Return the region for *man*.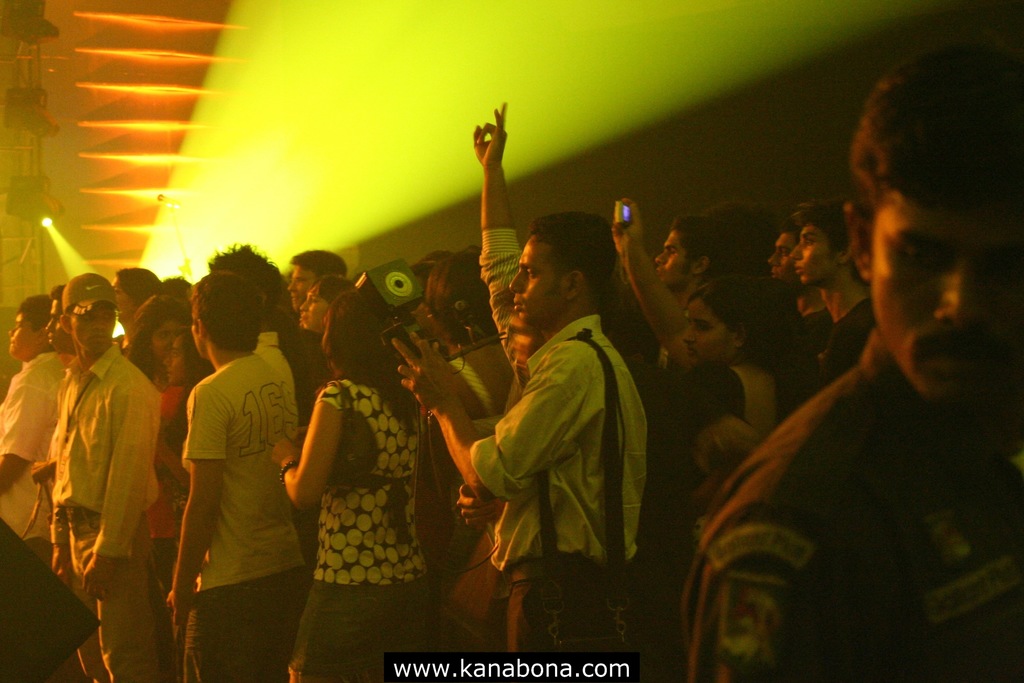
{"x1": 29, "y1": 283, "x2": 79, "y2": 509}.
